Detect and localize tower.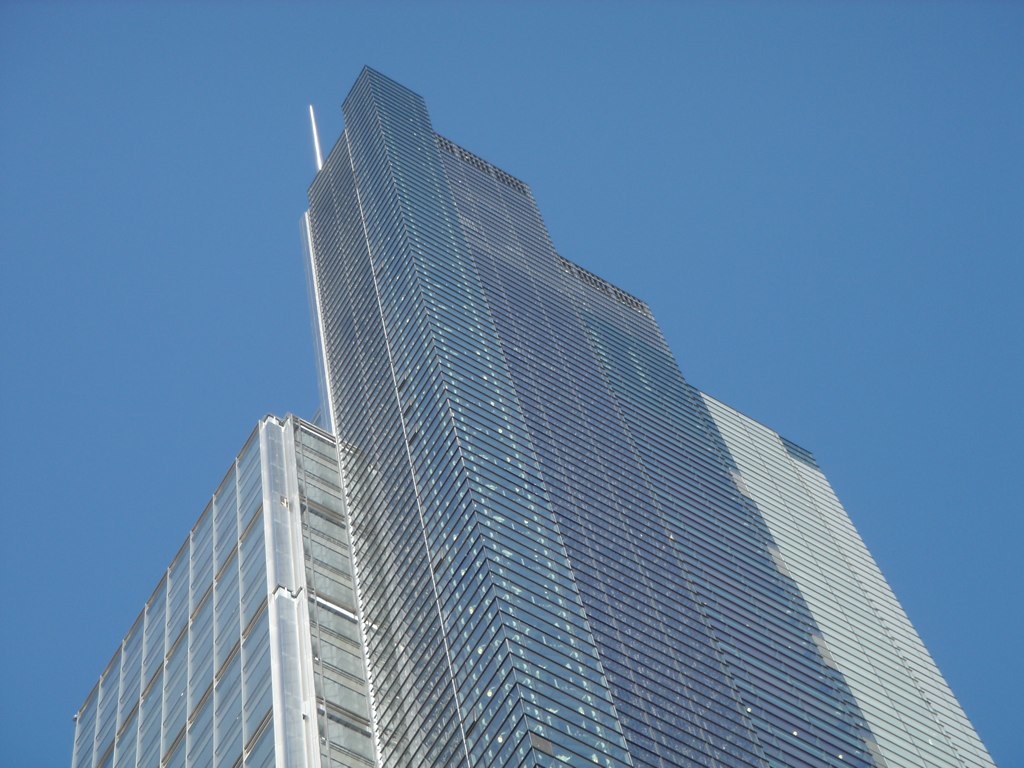
Localized at Rect(74, 384, 400, 747).
